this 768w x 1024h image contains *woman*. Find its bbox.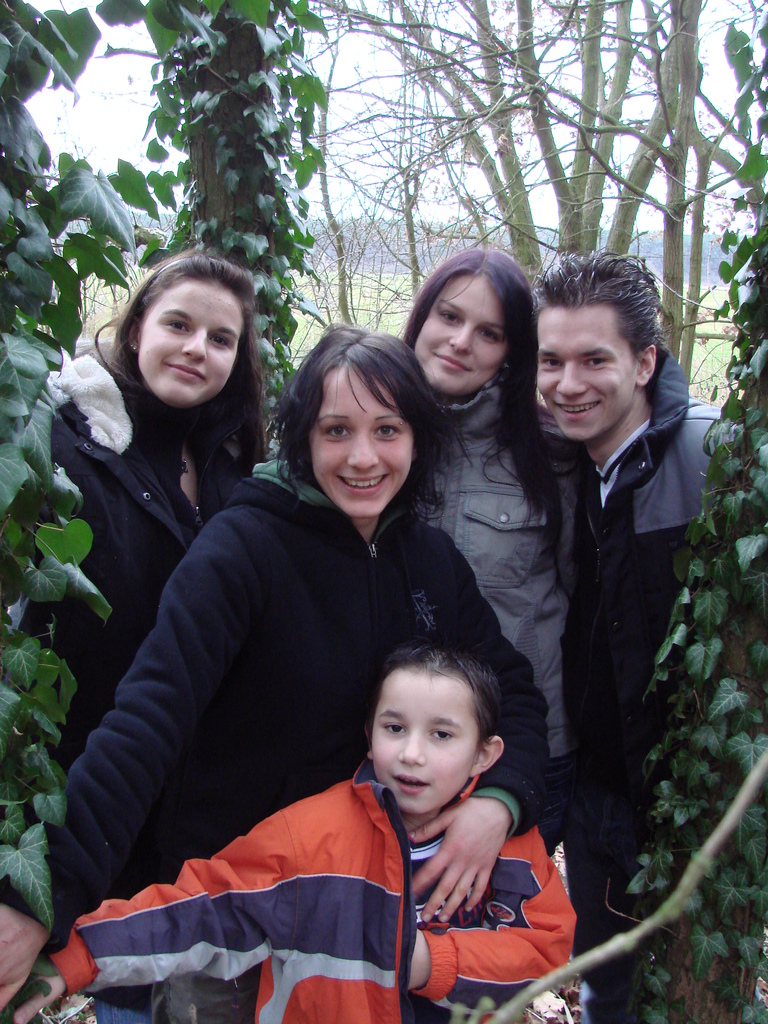
box=[401, 246, 568, 780].
